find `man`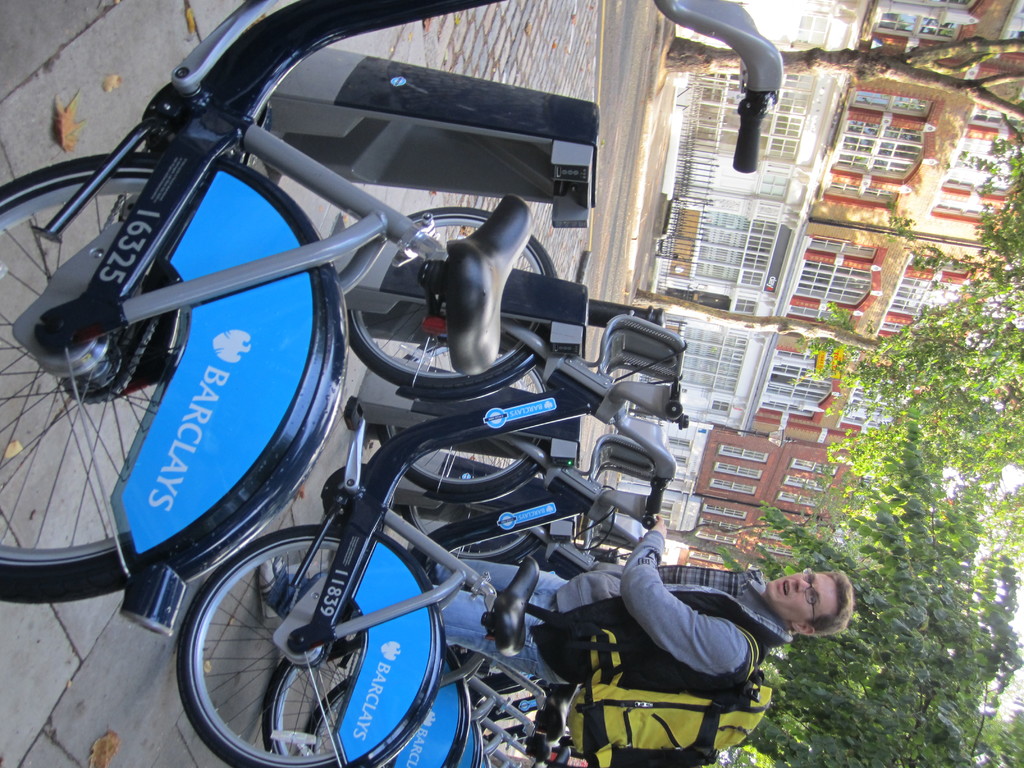
locate(255, 511, 854, 696)
